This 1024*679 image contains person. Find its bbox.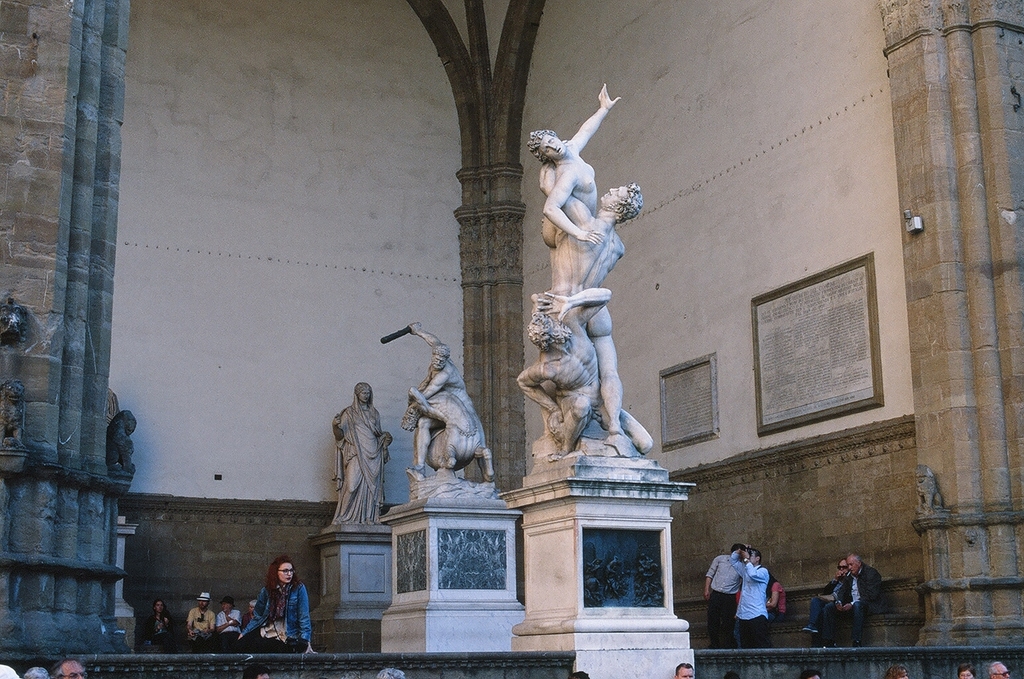
left=209, top=599, right=248, bottom=660.
